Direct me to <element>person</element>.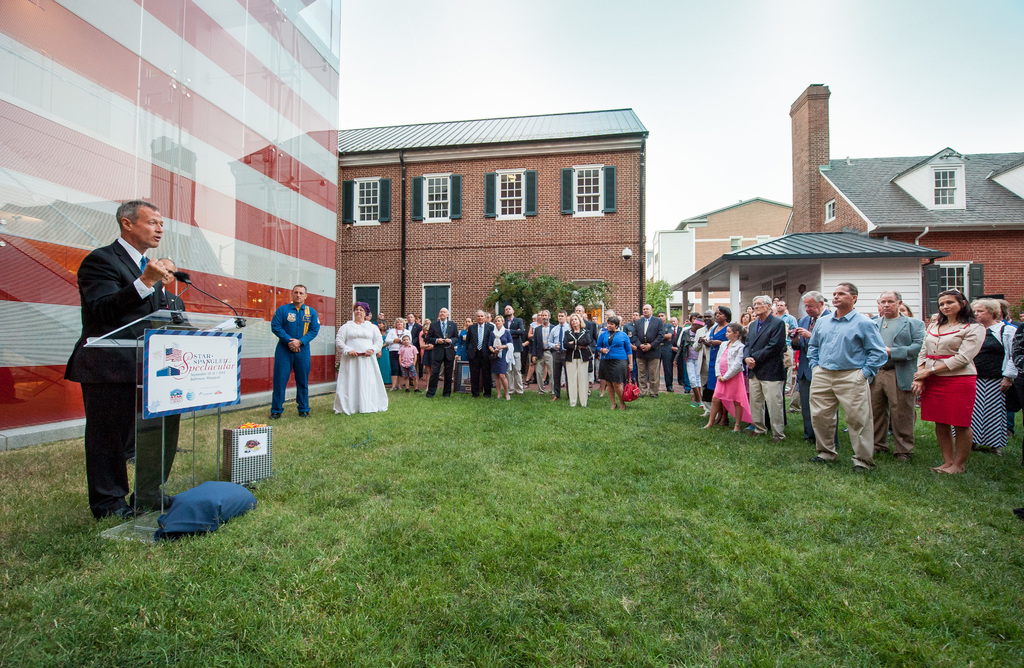
Direction: left=333, top=300, right=388, bottom=414.
